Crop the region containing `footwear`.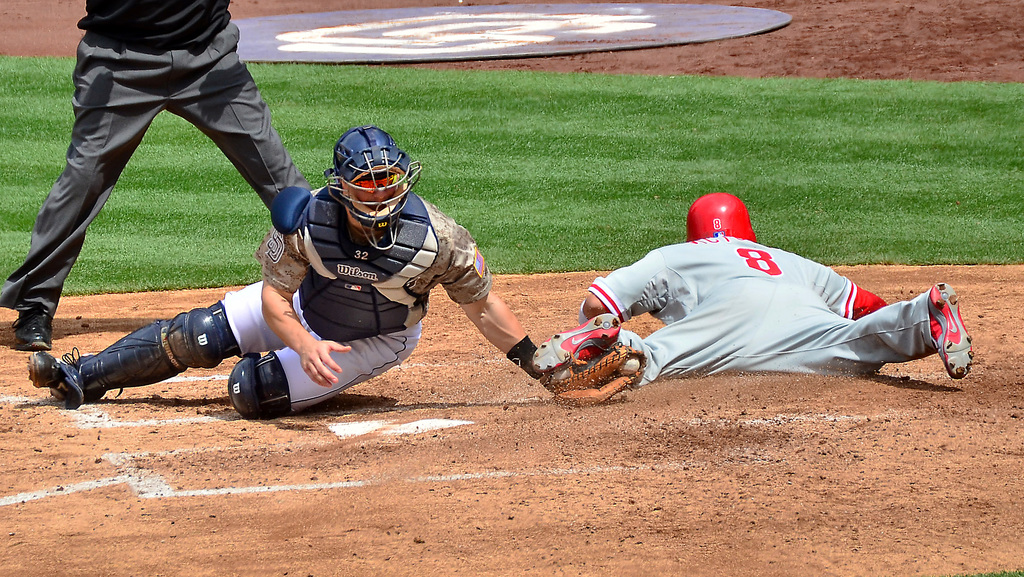
Crop region: locate(931, 283, 976, 382).
